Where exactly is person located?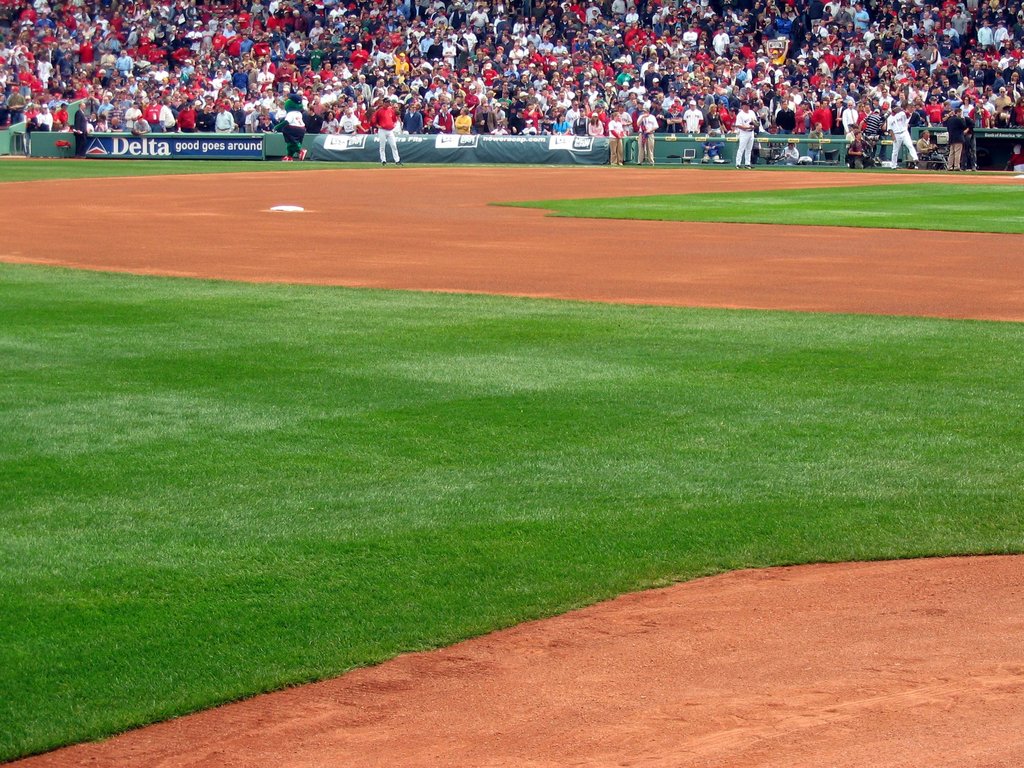
Its bounding box is 947,107,968,169.
